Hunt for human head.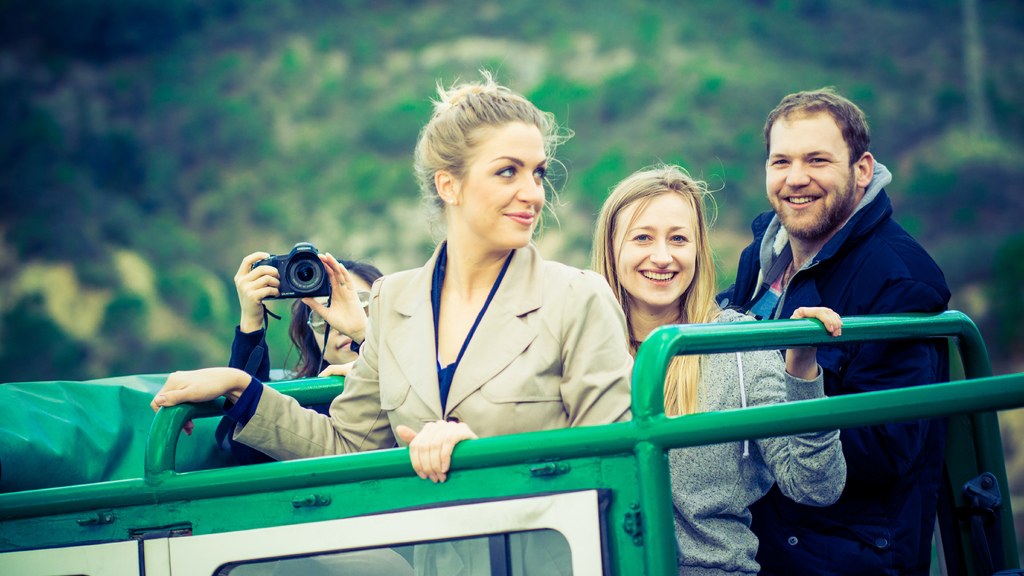
Hunted down at 764/88/879/247.
